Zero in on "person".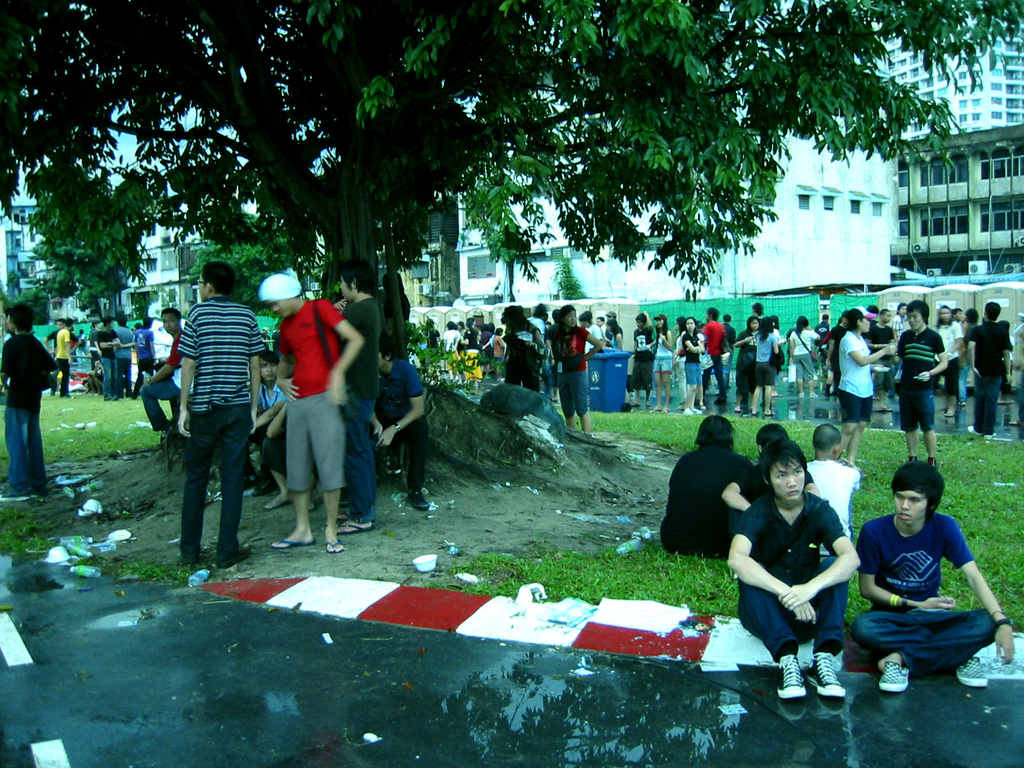
Zeroed in: {"x1": 931, "y1": 307, "x2": 968, "y2": 424}.
